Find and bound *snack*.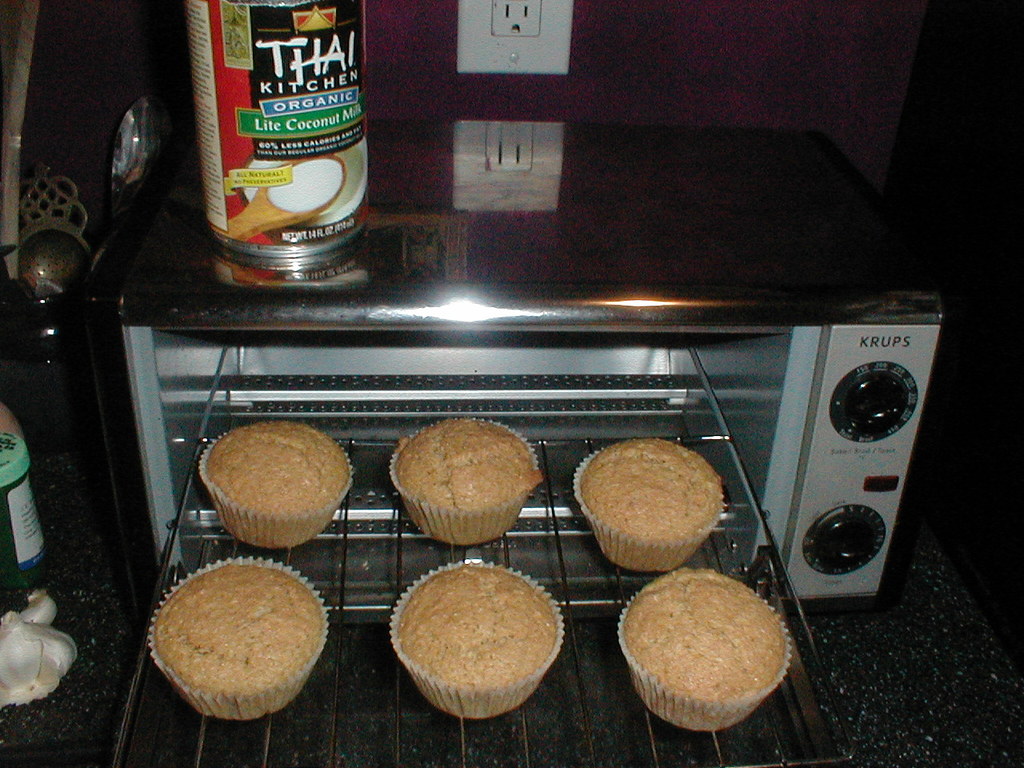
Bound: box(395, 415, 547, 545).
